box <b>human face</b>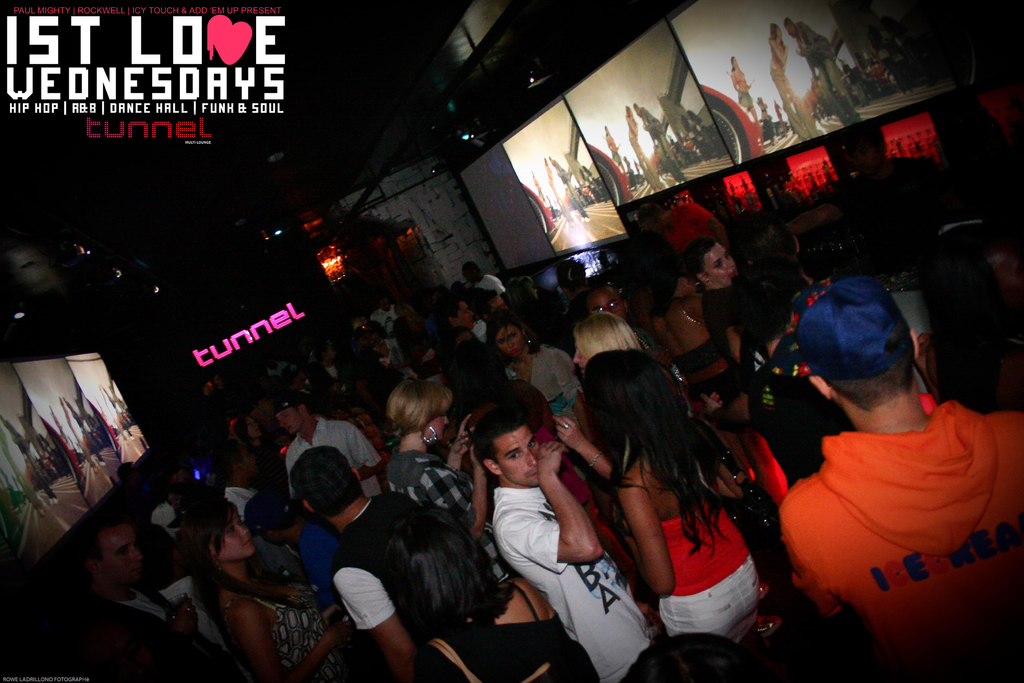
pyautogui.locateOnScreen(495, 432, 537, 488)
